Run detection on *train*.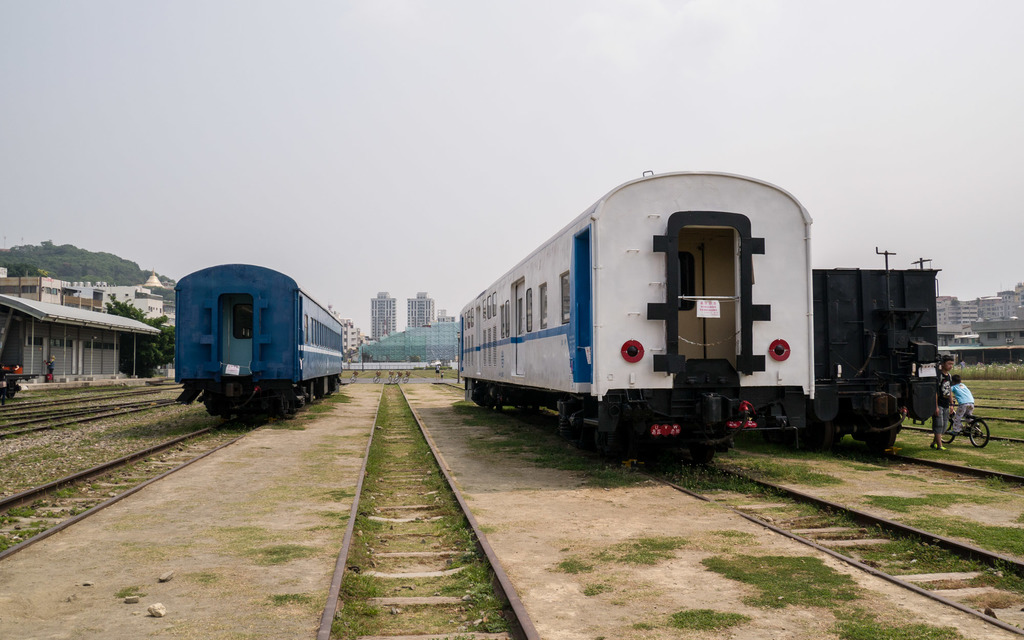
Result: left=772, top=261, right=944, bottom=460.
